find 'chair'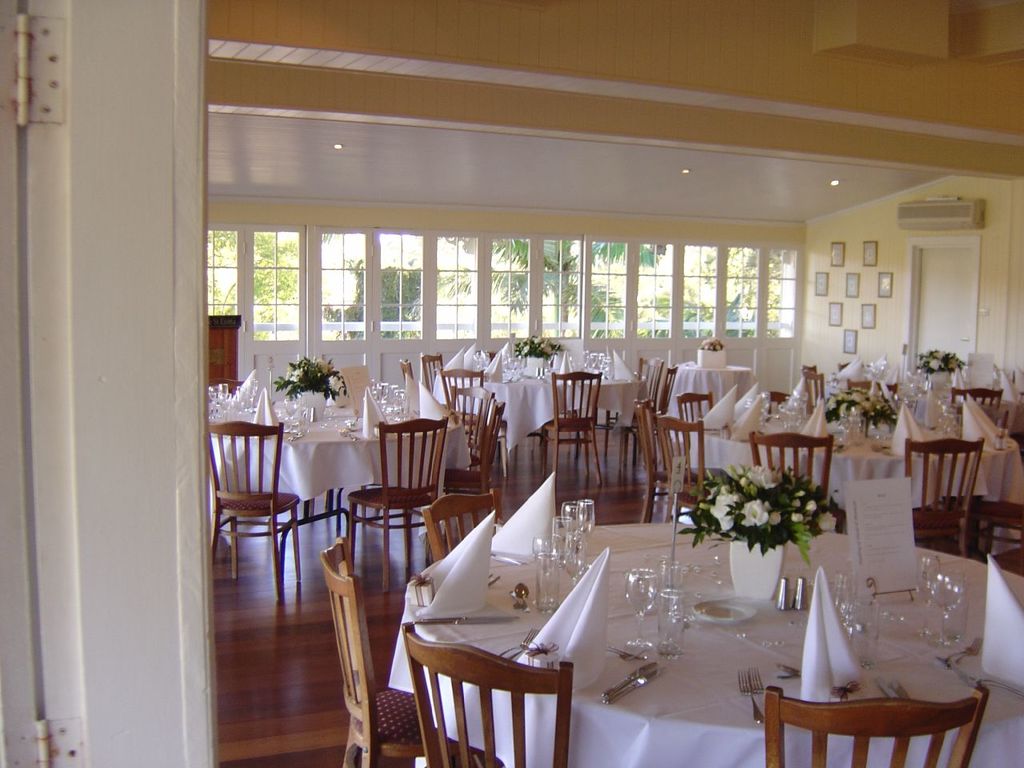
bbox=(422, 352, 442, 394)
